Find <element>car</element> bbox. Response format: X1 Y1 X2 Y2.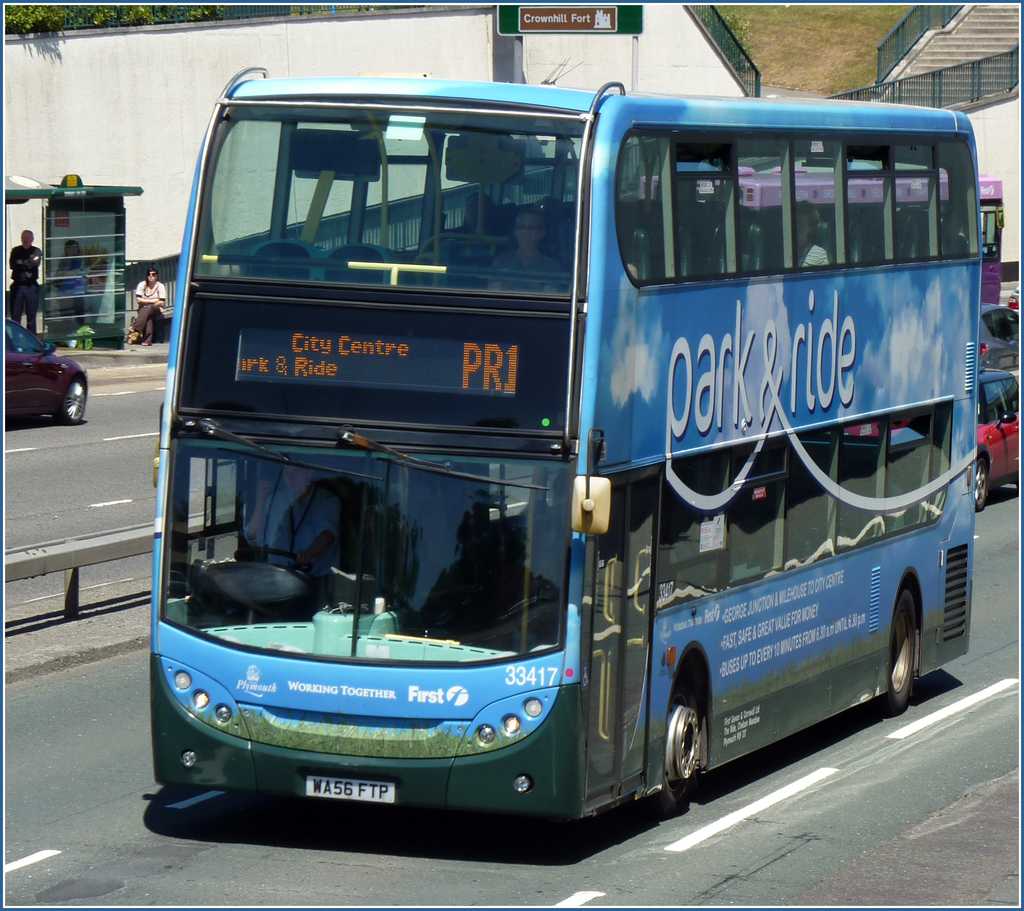
1 318 91 426.
